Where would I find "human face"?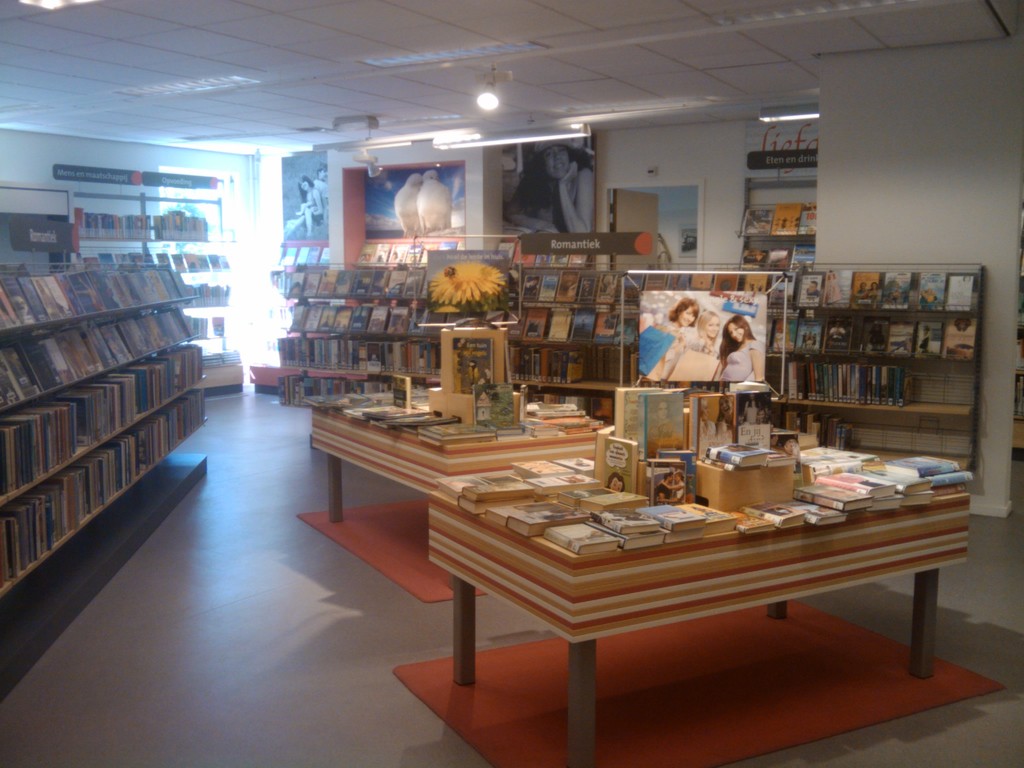
At box(298, 179, 309, 191).
